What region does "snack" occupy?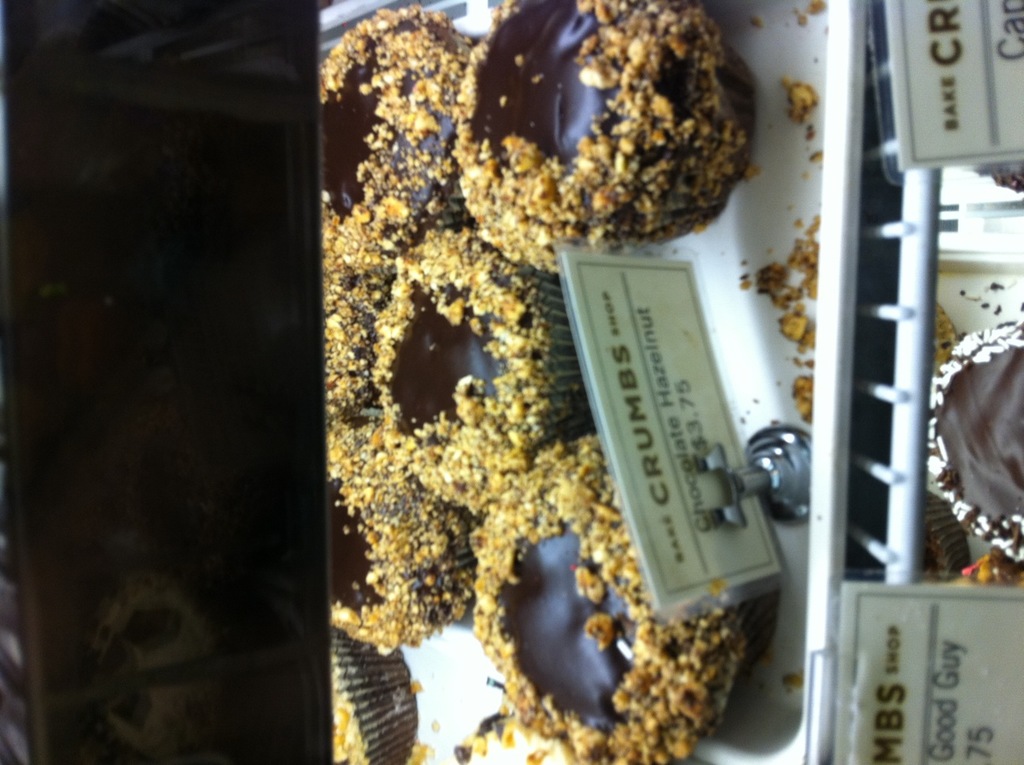
x1=374 y1=232 x2=575 y2=501.
